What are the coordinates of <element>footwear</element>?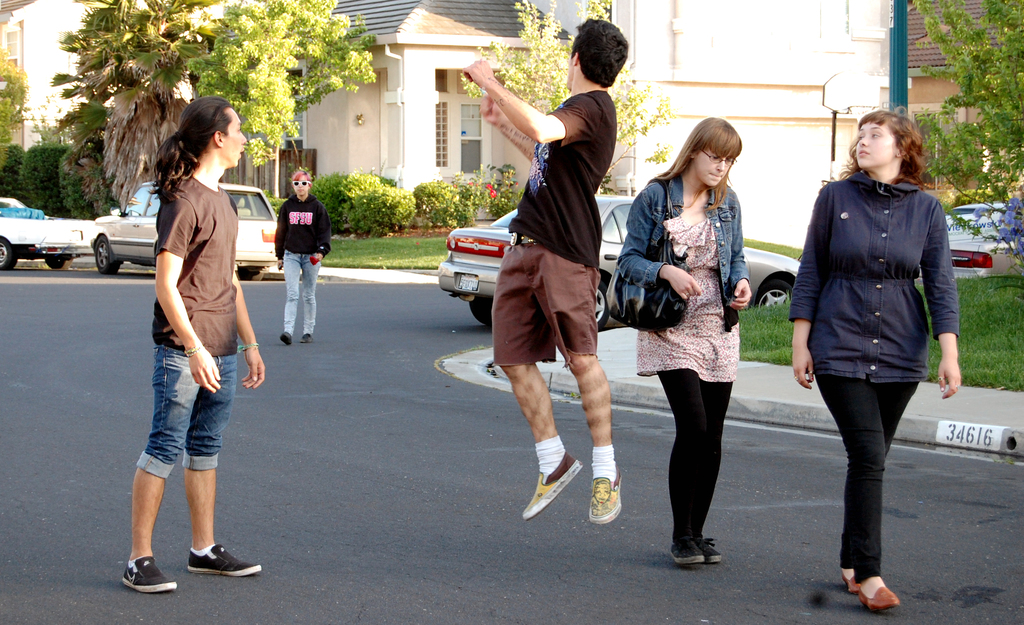
pyautogui.locateOnScreen(121, 553, 179, 594).
